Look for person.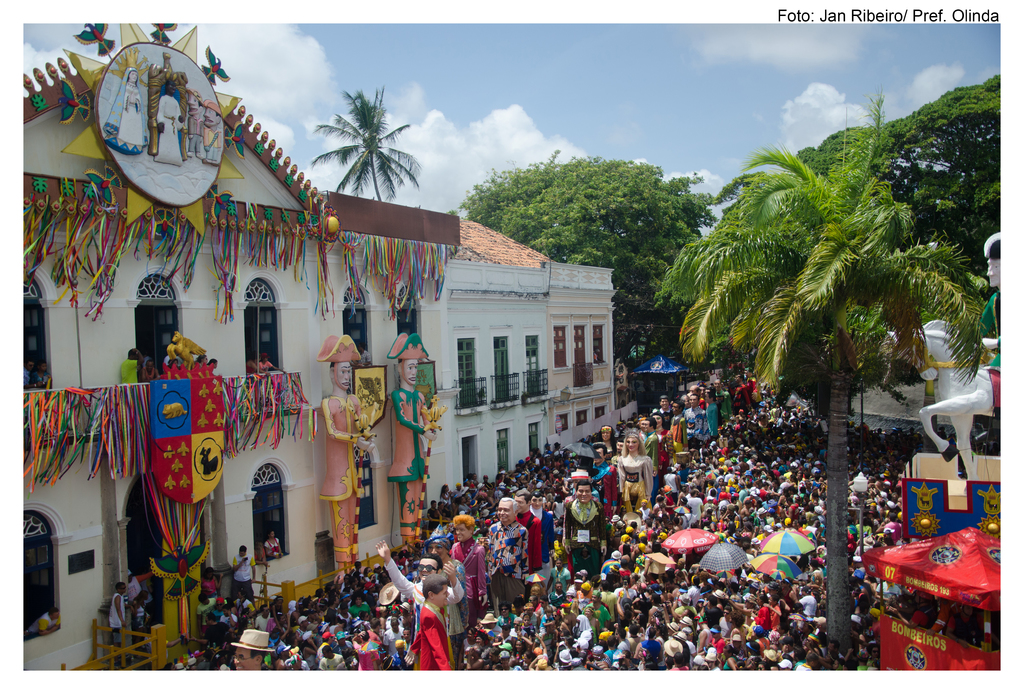
Found: 20, 360, 33, 387.
